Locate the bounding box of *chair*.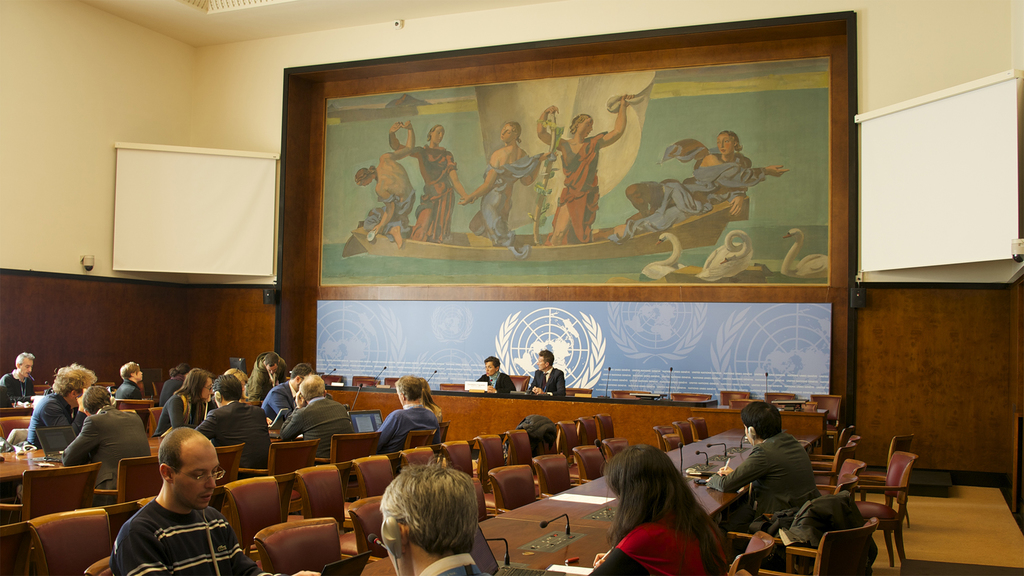
Bounding box: [320,426,387,461].
